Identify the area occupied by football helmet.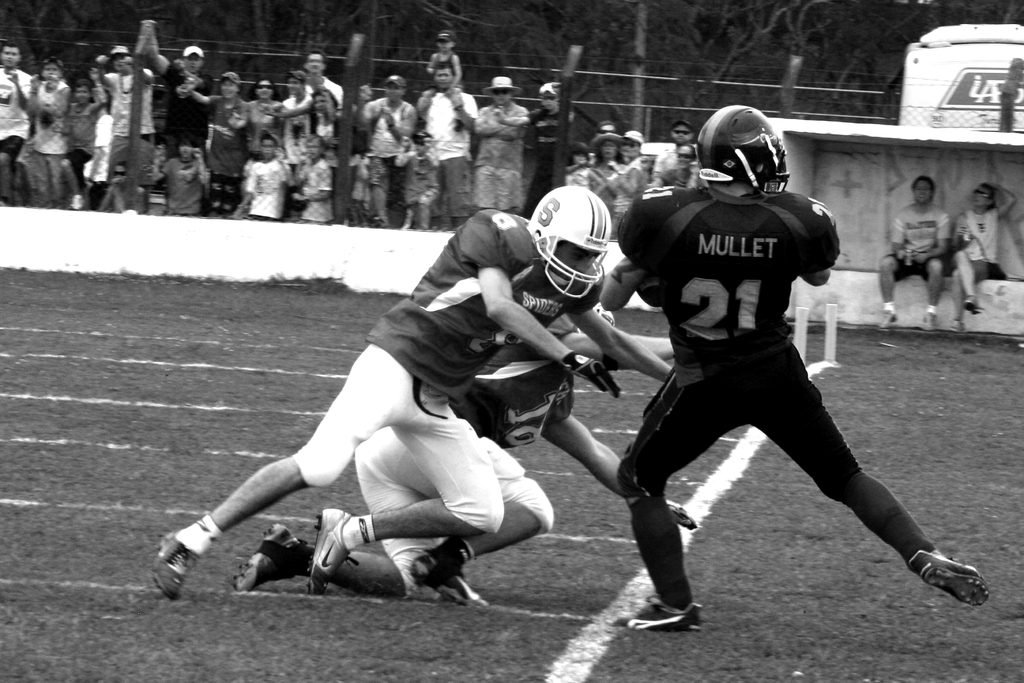
Area: 696:104:796:211.
